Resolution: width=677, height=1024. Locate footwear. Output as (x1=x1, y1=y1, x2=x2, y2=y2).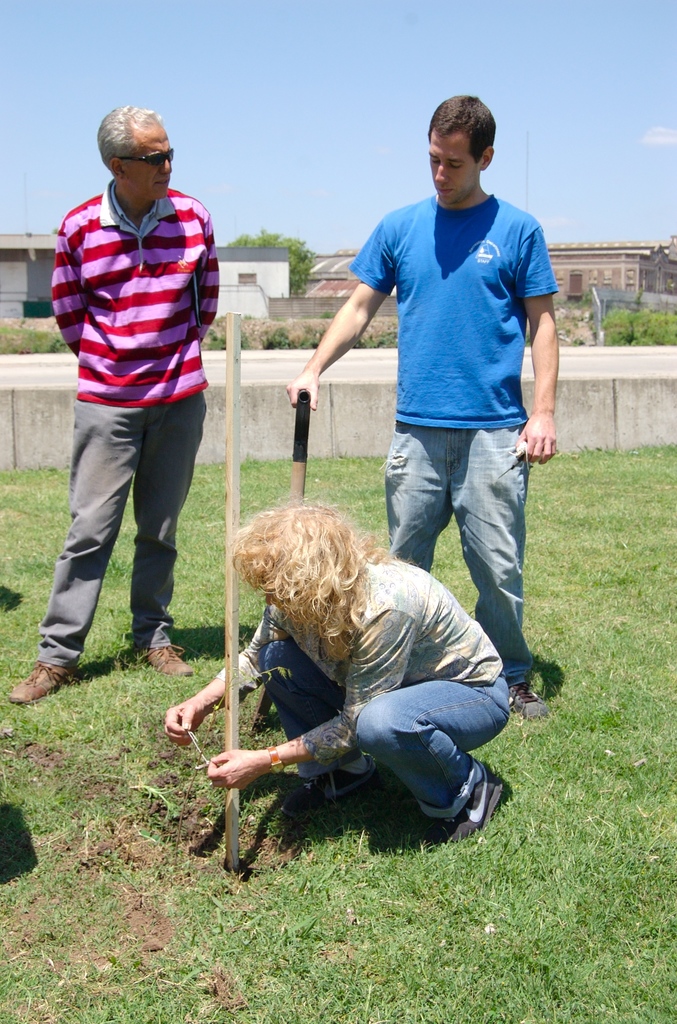
(x1=5, y1=660, x2=72, y2=701).
